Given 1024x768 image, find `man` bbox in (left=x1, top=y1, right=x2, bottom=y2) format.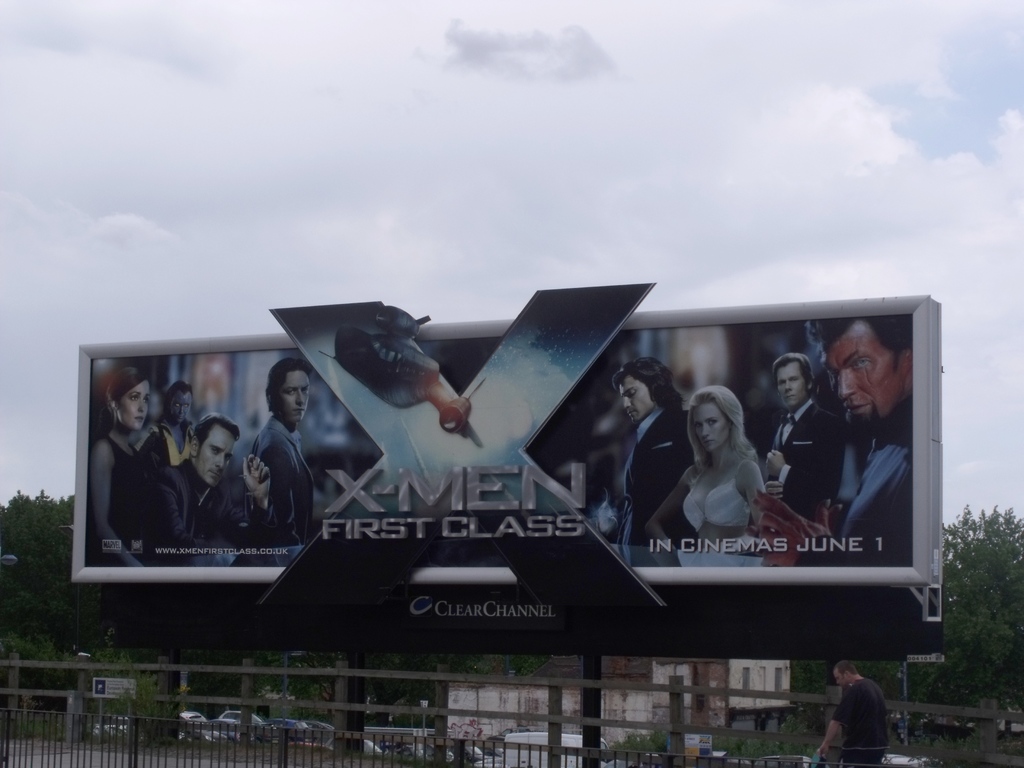
(left=814, top=659, right=892, bottom=767).
